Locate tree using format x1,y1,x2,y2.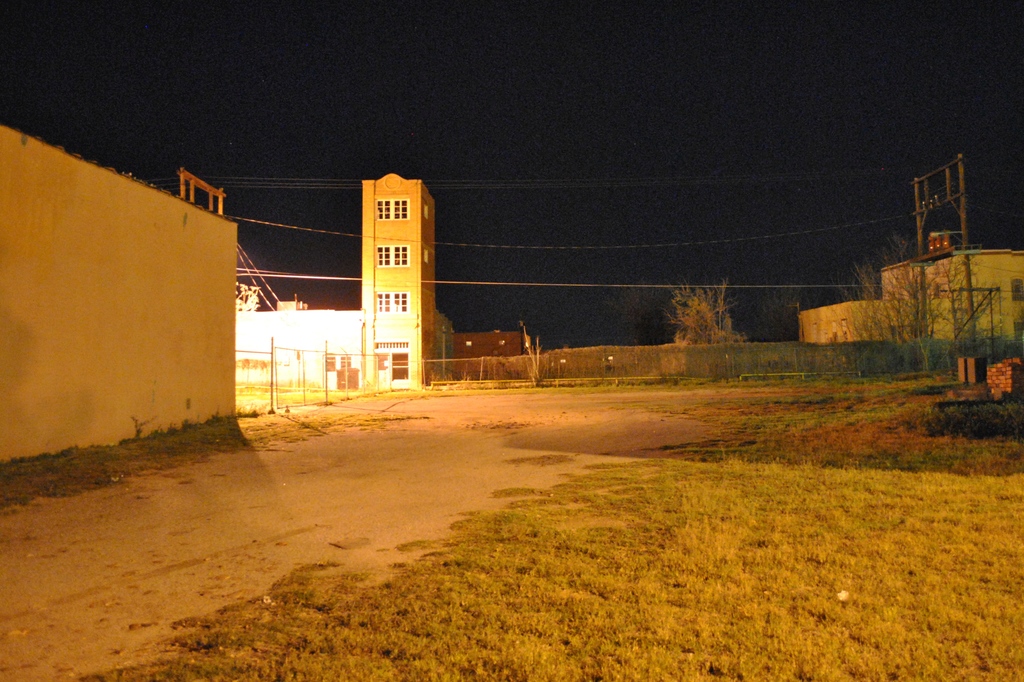
828,233,1007,373.
